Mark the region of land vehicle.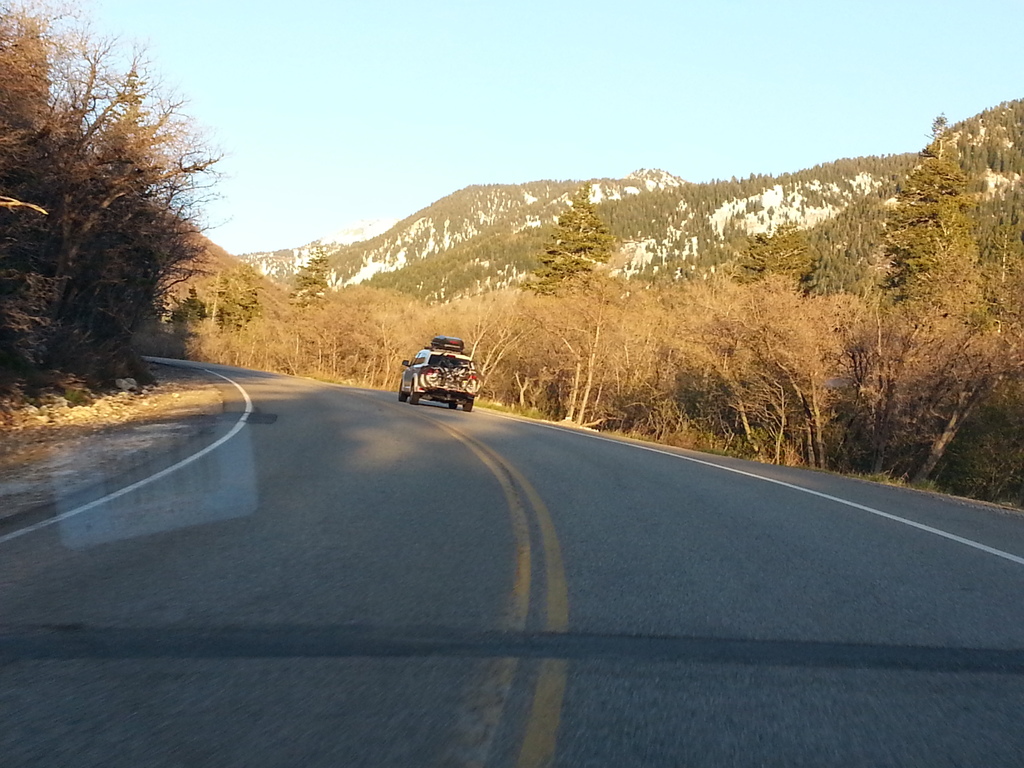
Region: <bbox>403, 335, 490, 409</bbox>.
